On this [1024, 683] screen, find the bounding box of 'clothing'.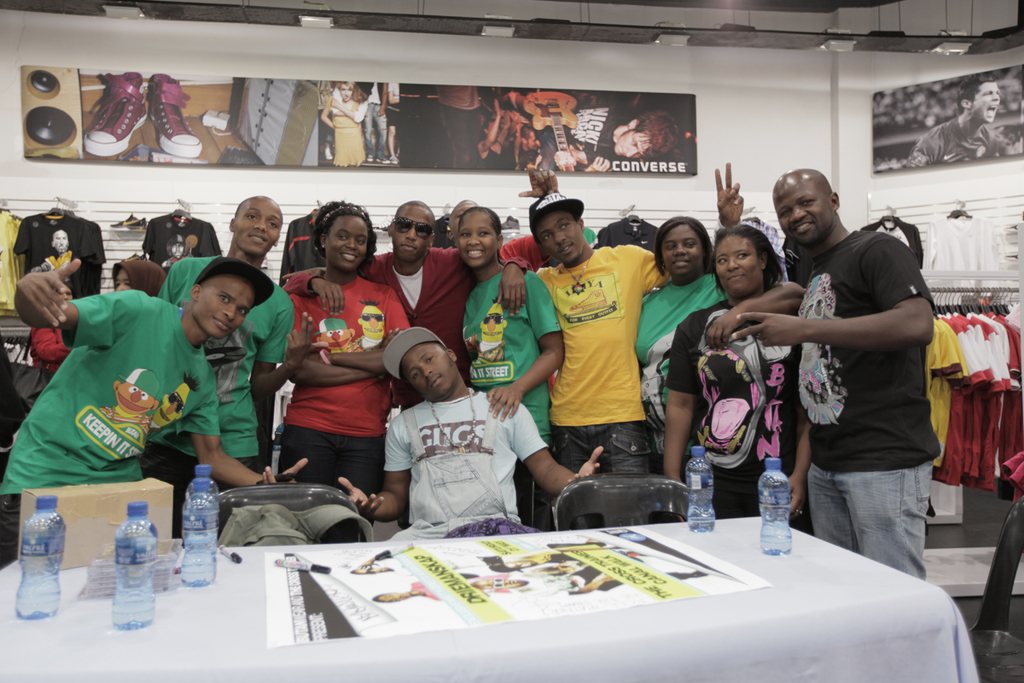
Bounding box: bbox=(637, 269, 735, 401).
